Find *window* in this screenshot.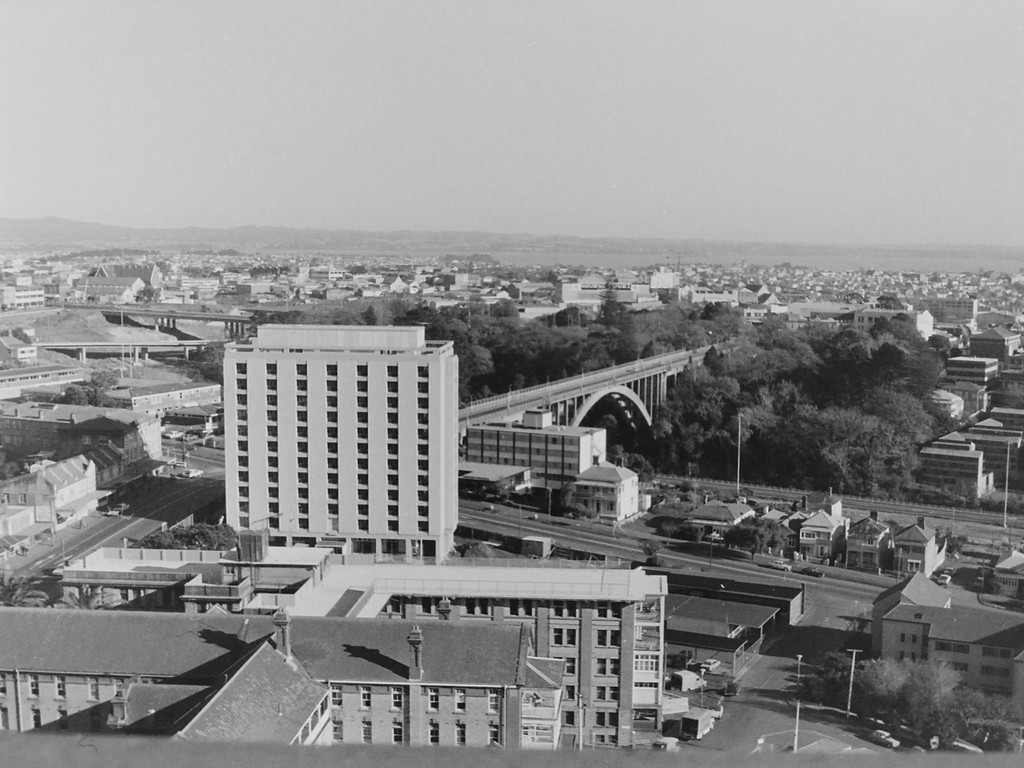
The bounding box for *window* is (x1=296, y1=520, x2=307, y2=534).
